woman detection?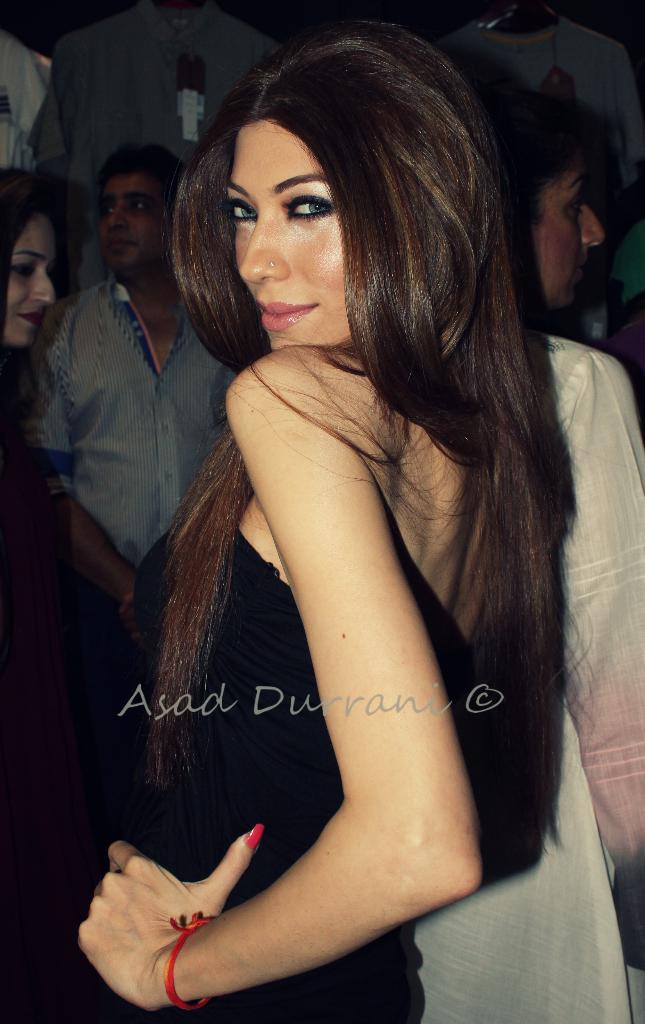
rect(90, 28, 606, 1023)
